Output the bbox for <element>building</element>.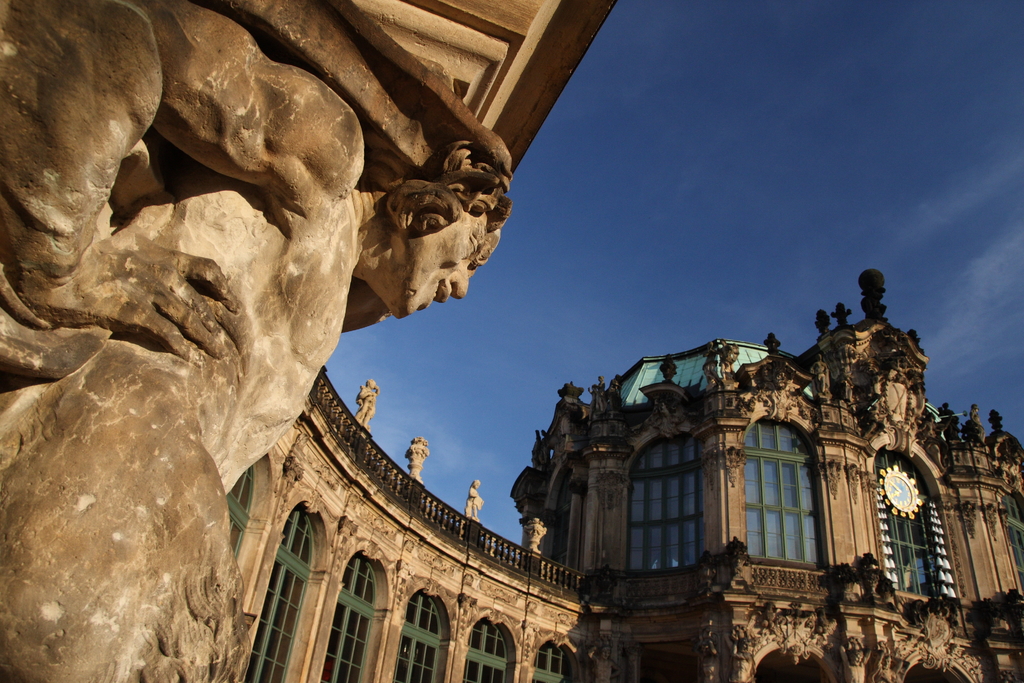
crop(0, 0, 1020, 682).
